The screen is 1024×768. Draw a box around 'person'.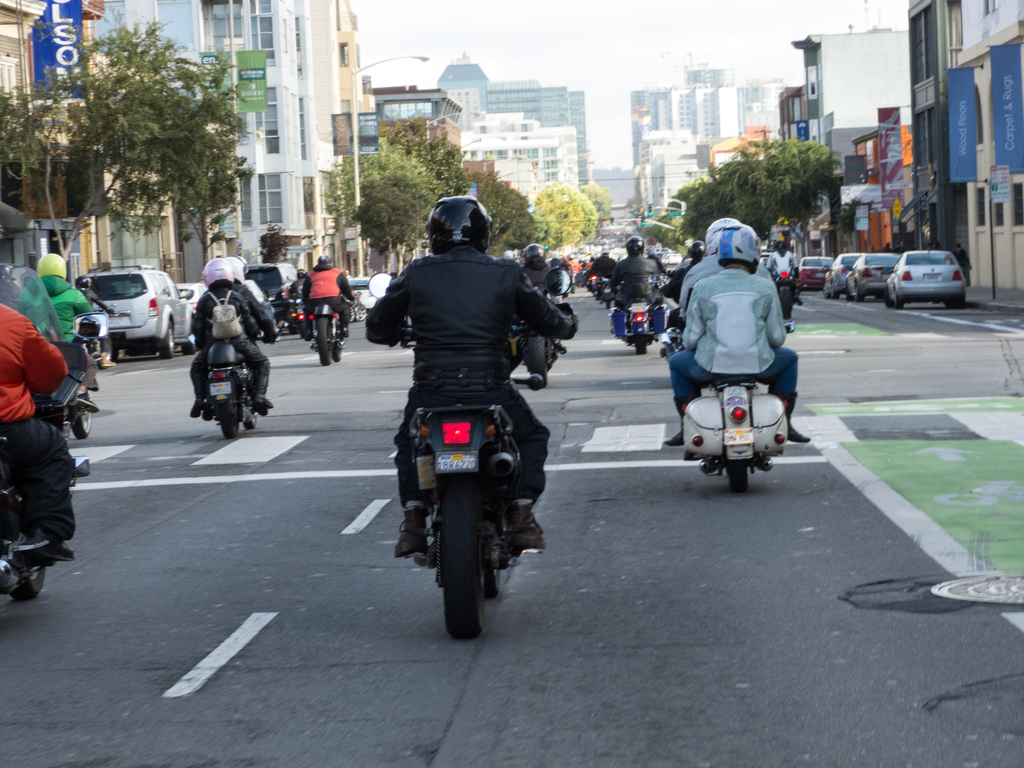
box=[608, 236, 665, 333].
